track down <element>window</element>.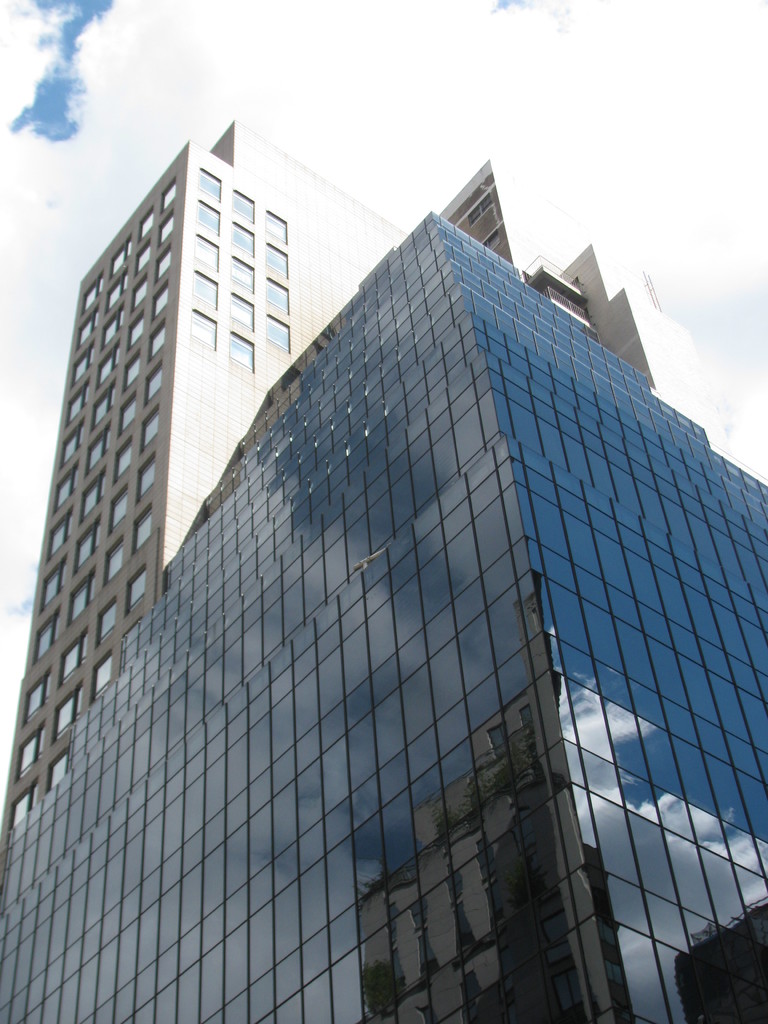
Tracked to [x1=264, y1=242, x2=287, y2=275].
